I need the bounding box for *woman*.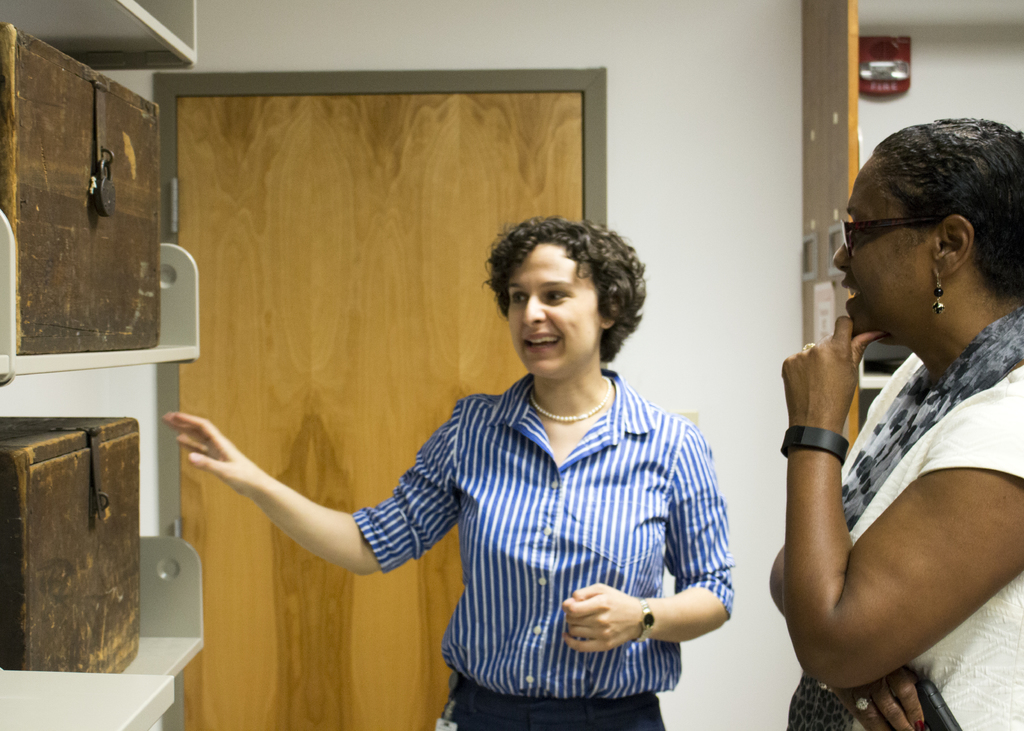
Here it is: bbox=(234, 211, 727, 705).
